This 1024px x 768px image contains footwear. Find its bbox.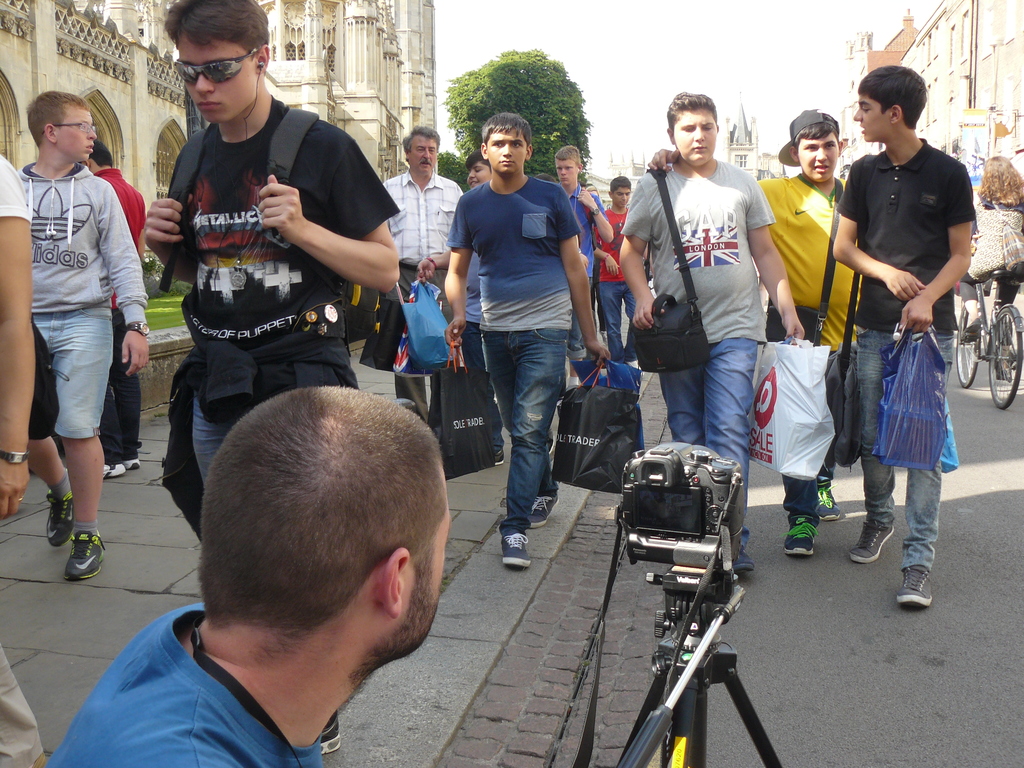
locate(530, 486, 557, 525).
